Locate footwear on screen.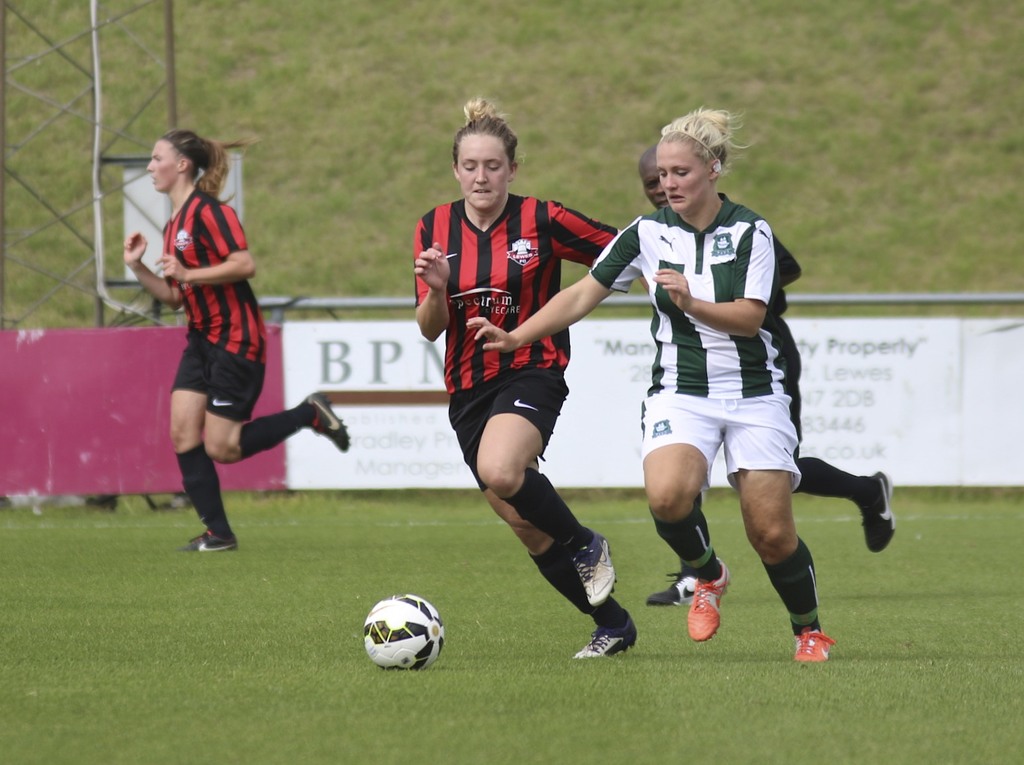
On screen at select_region(803, 626, 840, 666).
